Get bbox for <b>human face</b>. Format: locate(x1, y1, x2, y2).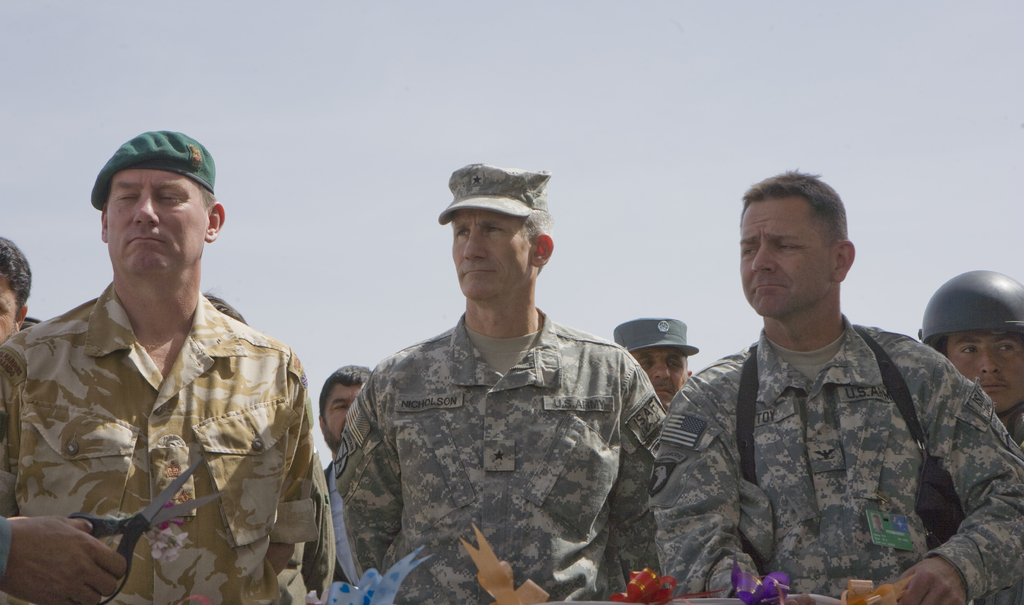
locate(451, 206, 536, 296).
